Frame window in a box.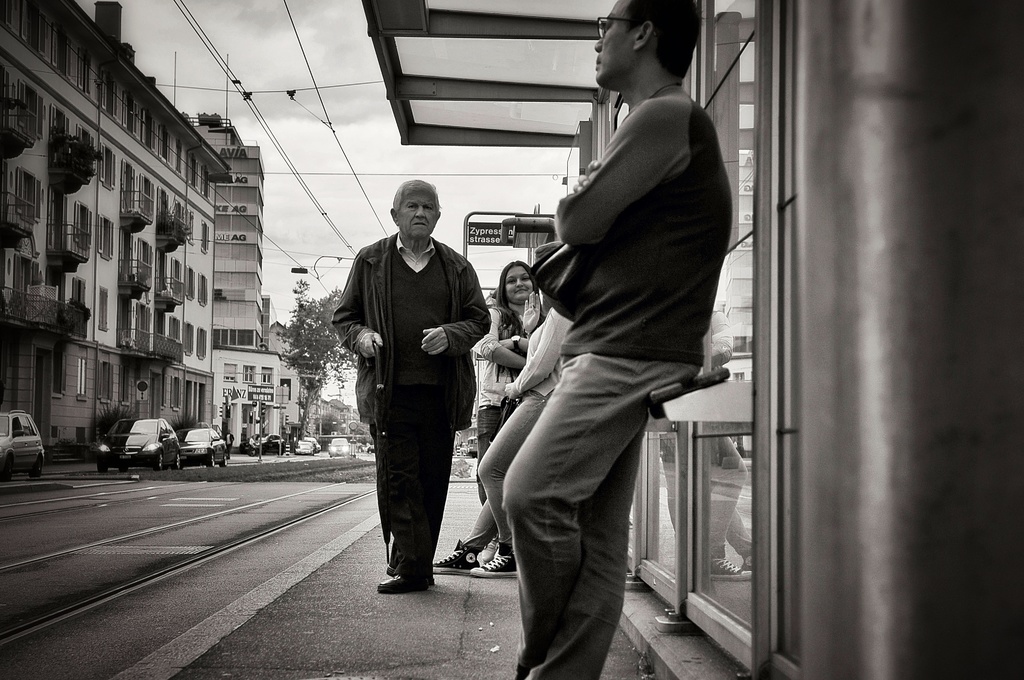
(x1=225, y1=364, x2=237, y2=384).
